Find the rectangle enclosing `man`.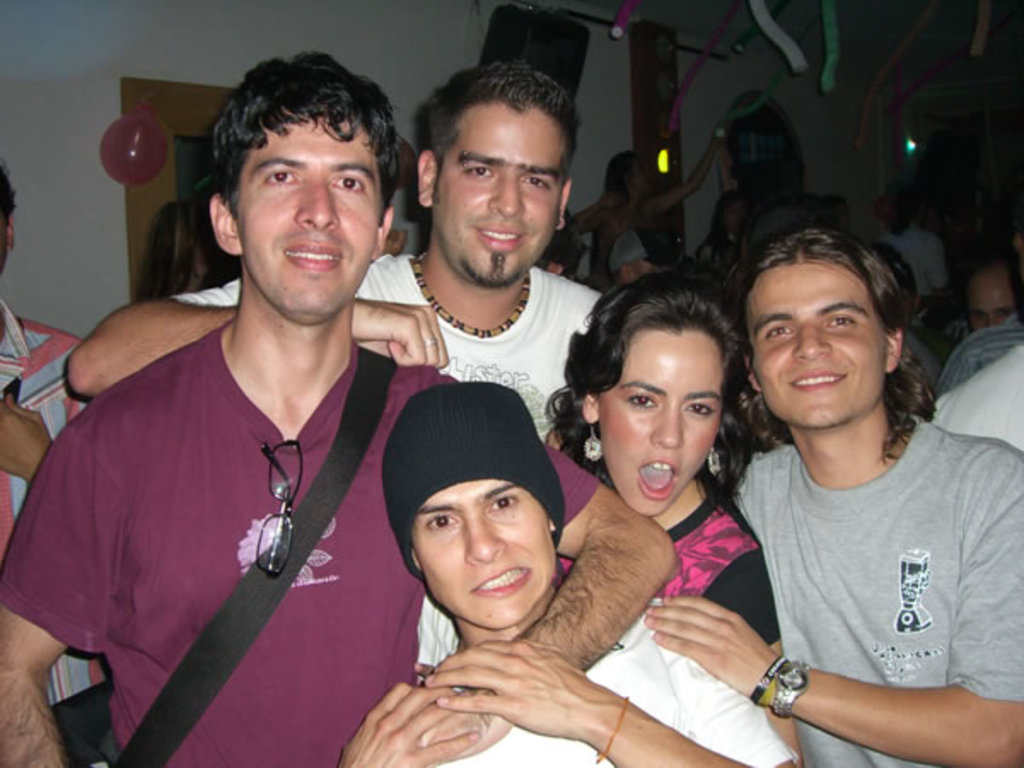
<box>693,234,1014,766</box>.
